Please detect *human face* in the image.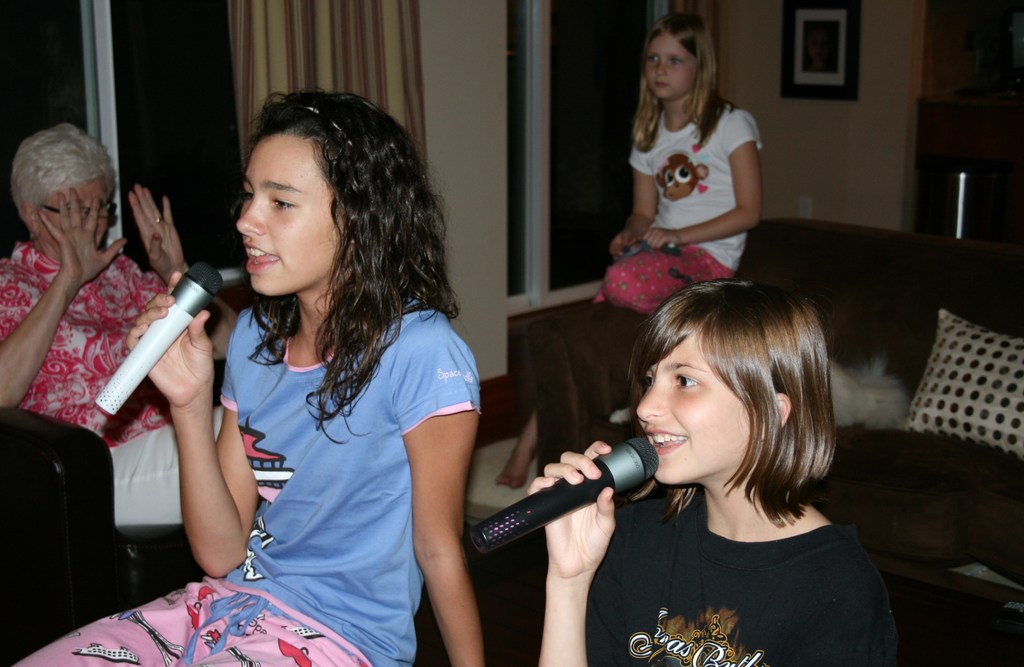
[x1=635, y1=332, x2=761, y2=483].
